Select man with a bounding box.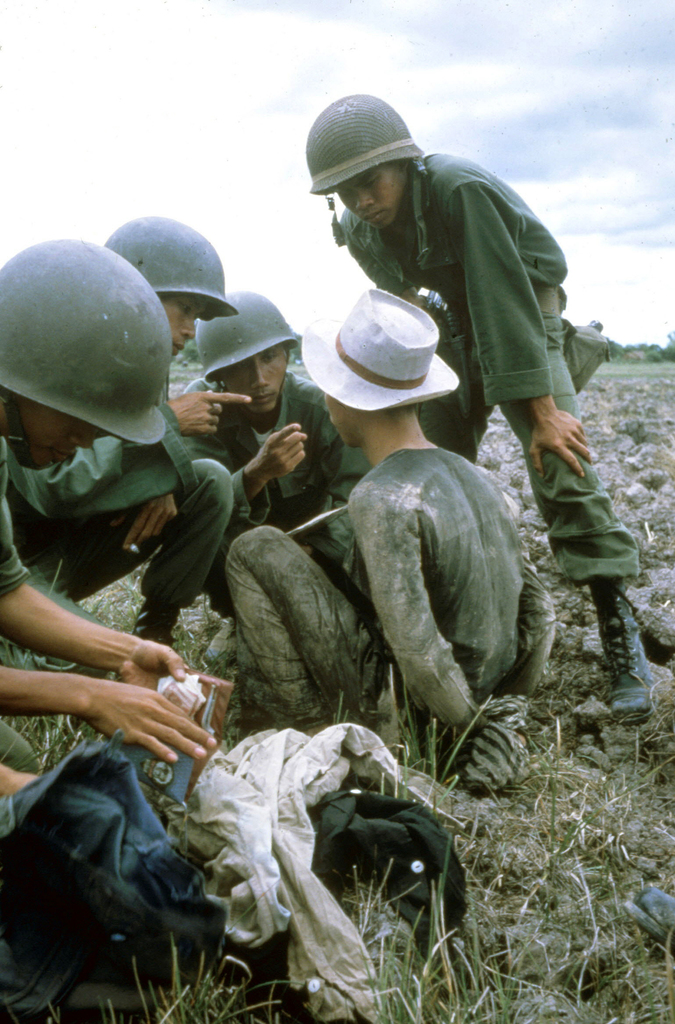
bbox=[205, 292, 549, 776].
